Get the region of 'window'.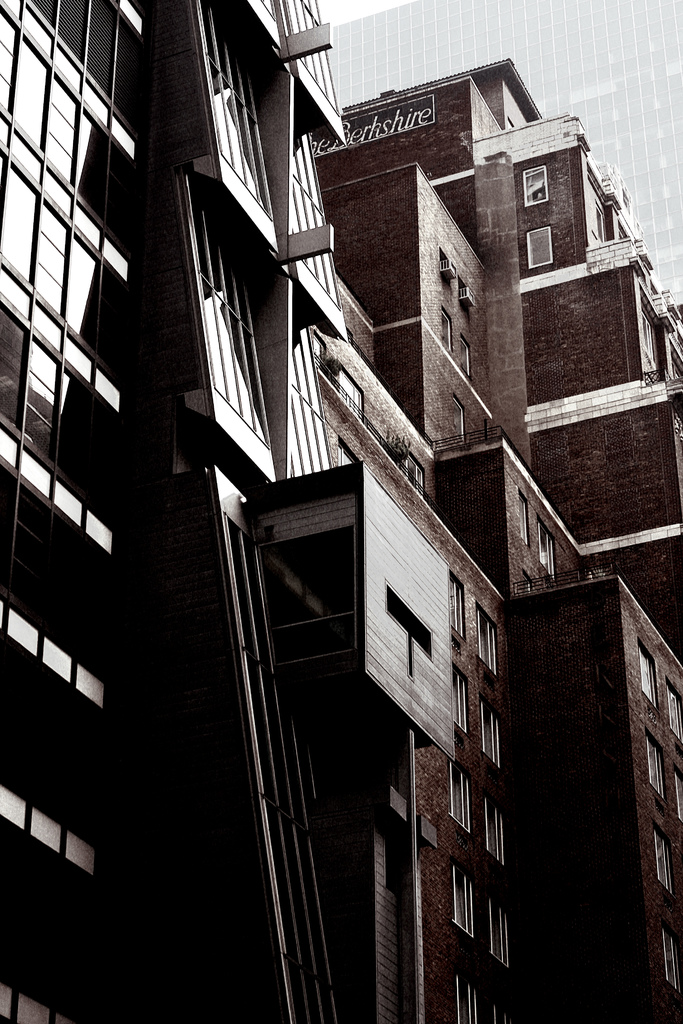
left=644, top=819, right=666, bottom=891.
